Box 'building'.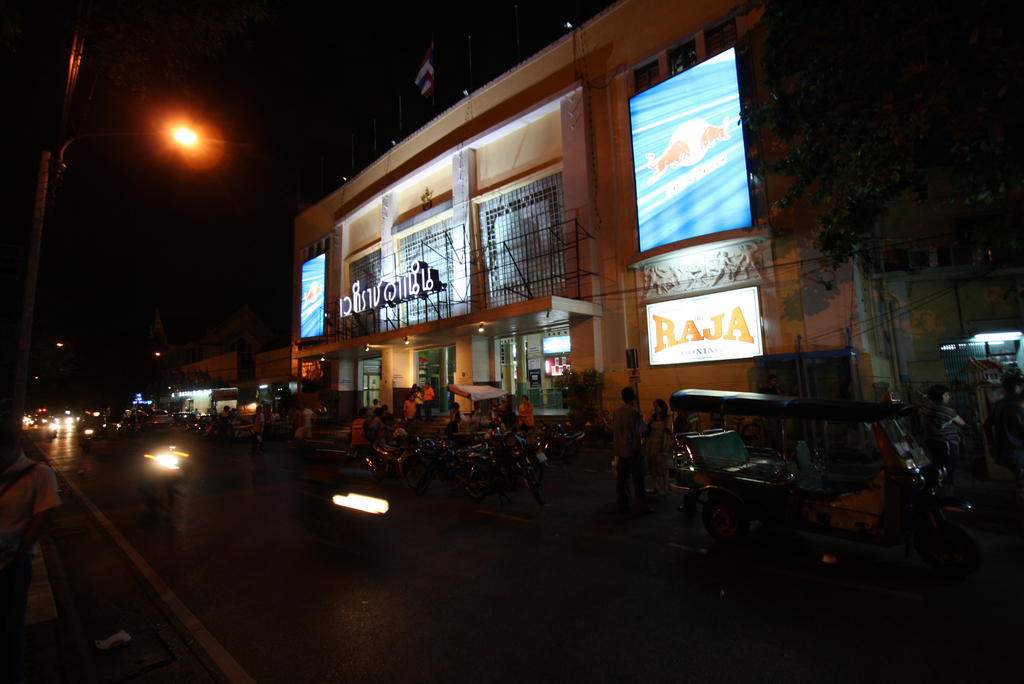
(left=293, top=0, right=899, bottom=436).
